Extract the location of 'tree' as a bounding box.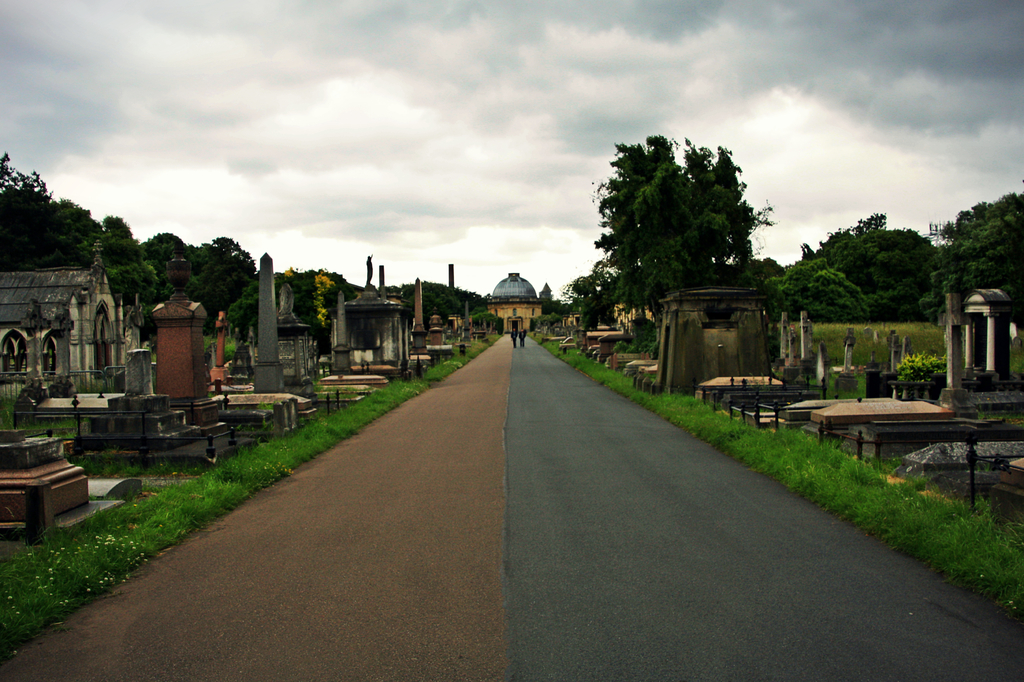
198, 225, 257, 322.
